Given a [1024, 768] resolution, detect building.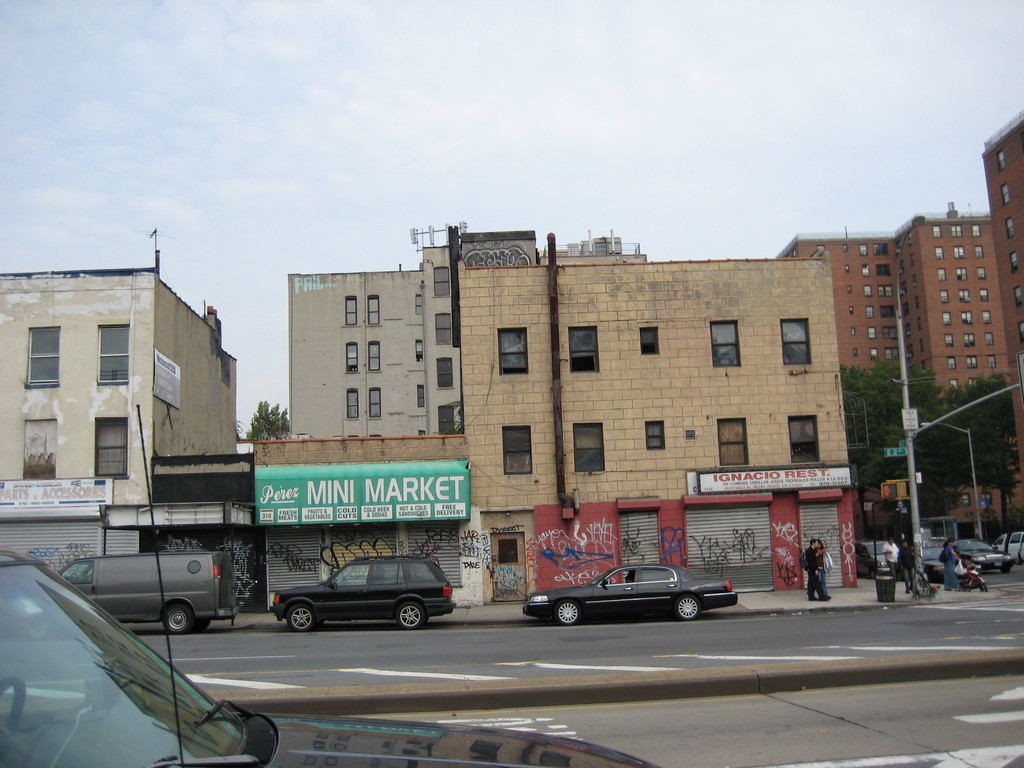
box=[0, 252, 241, 616].
